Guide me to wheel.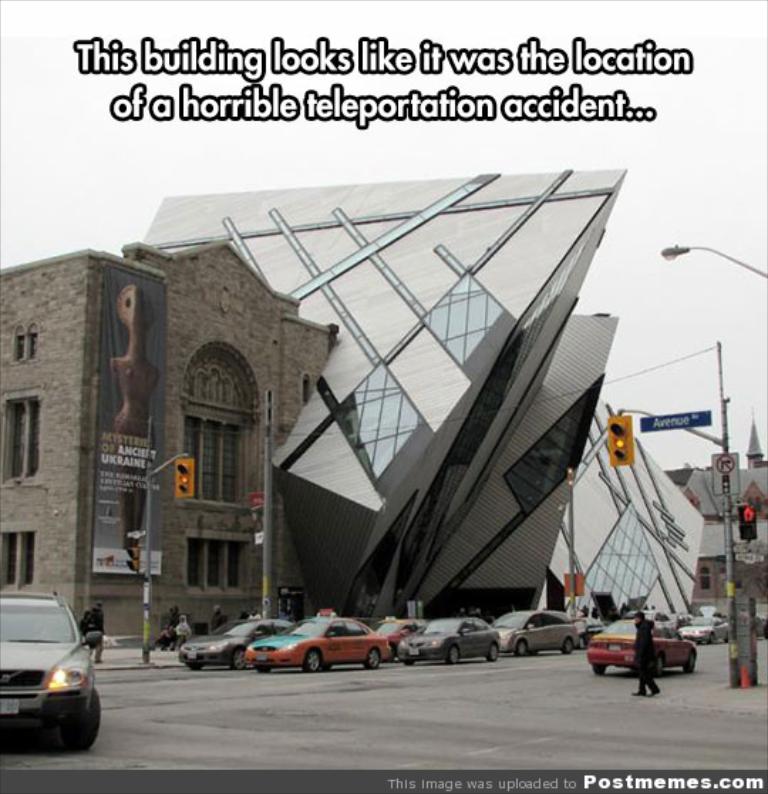
Guidance: select_region(445, 642, 458, 666).
